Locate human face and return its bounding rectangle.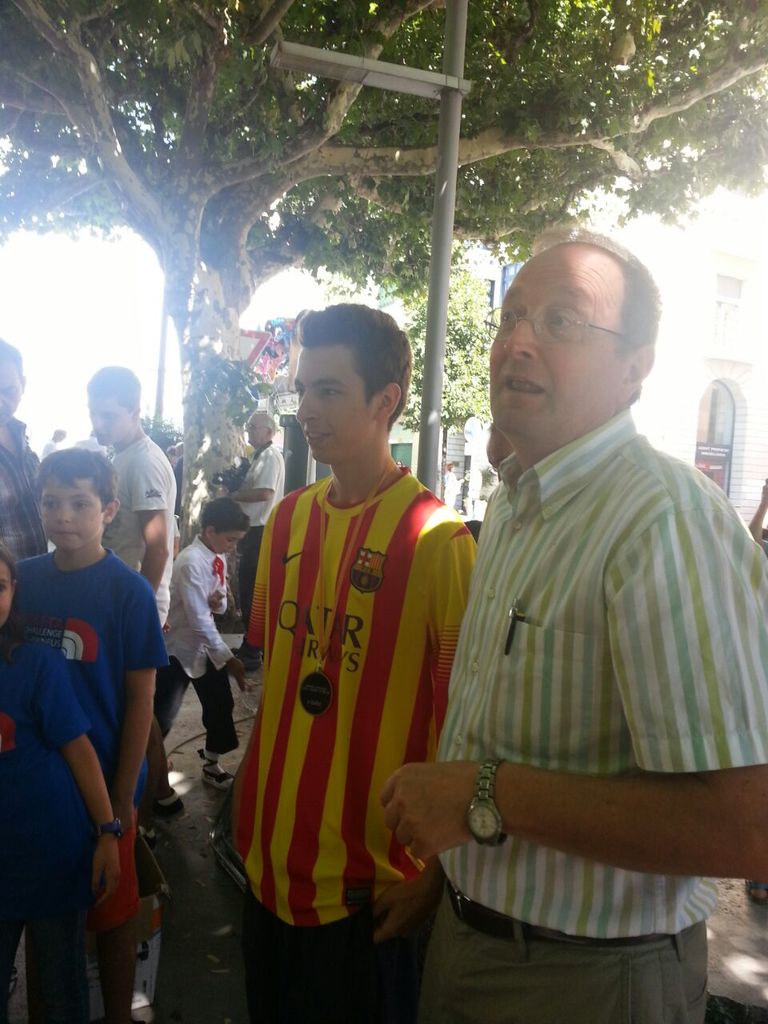
select_region(2, 362, 23, 427).
